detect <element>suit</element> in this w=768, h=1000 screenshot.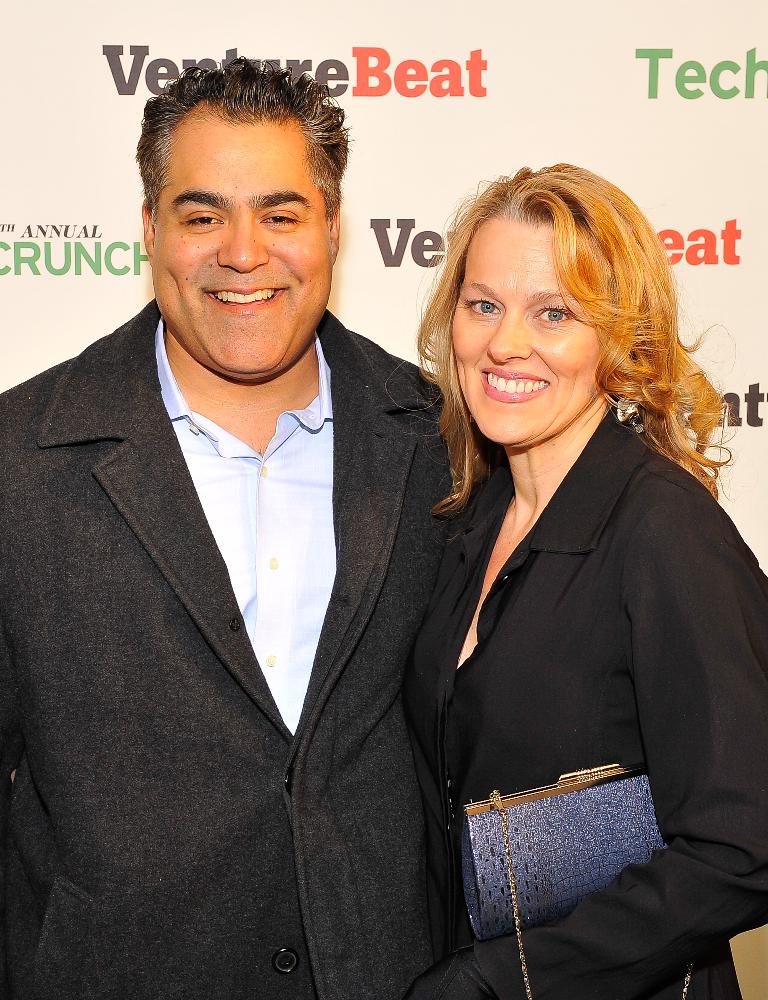
Detection: [left=17, top=152, right=499, bottom=970].
